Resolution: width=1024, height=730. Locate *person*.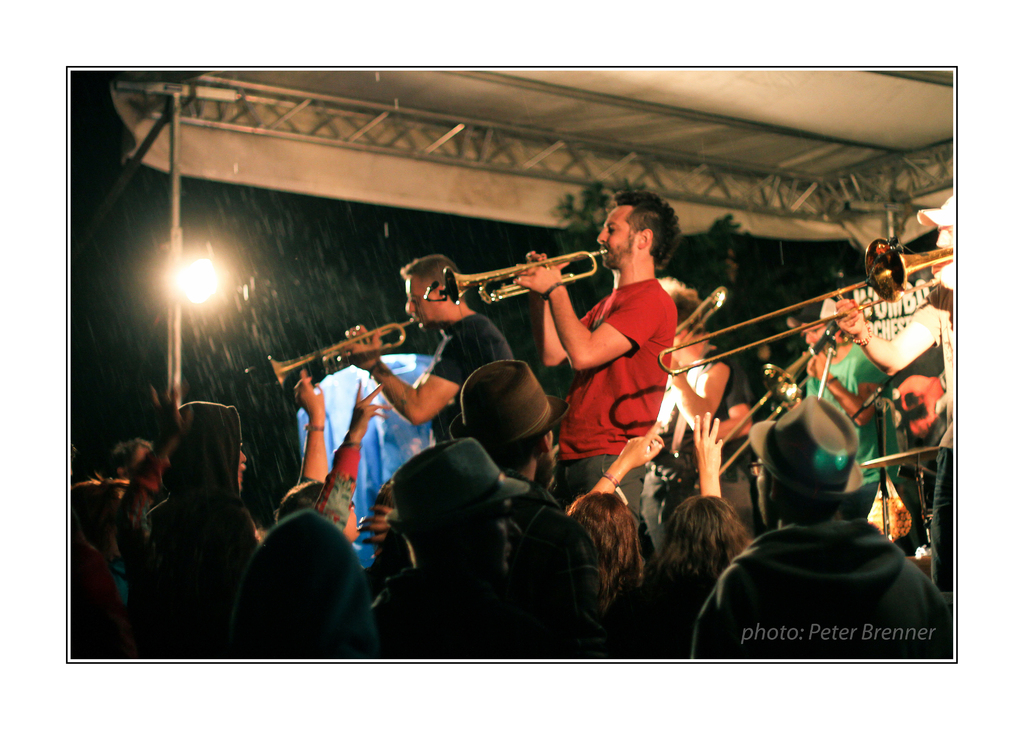
[left=780, top=302, right=888, bottom=530].
